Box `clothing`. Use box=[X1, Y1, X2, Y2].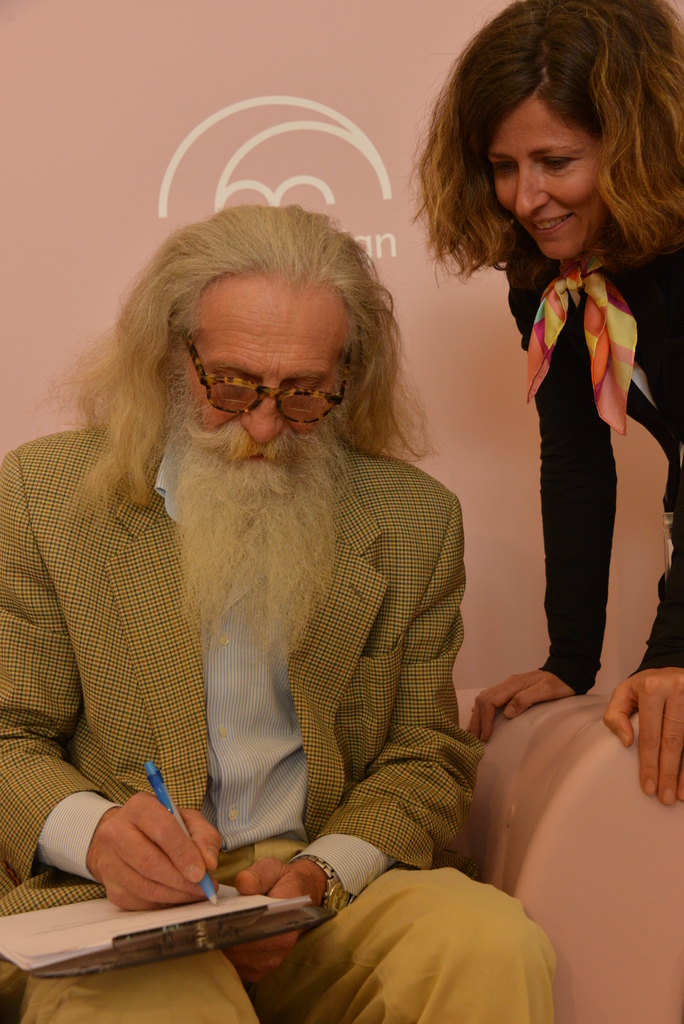
box=[506, 211, 683, 702].
